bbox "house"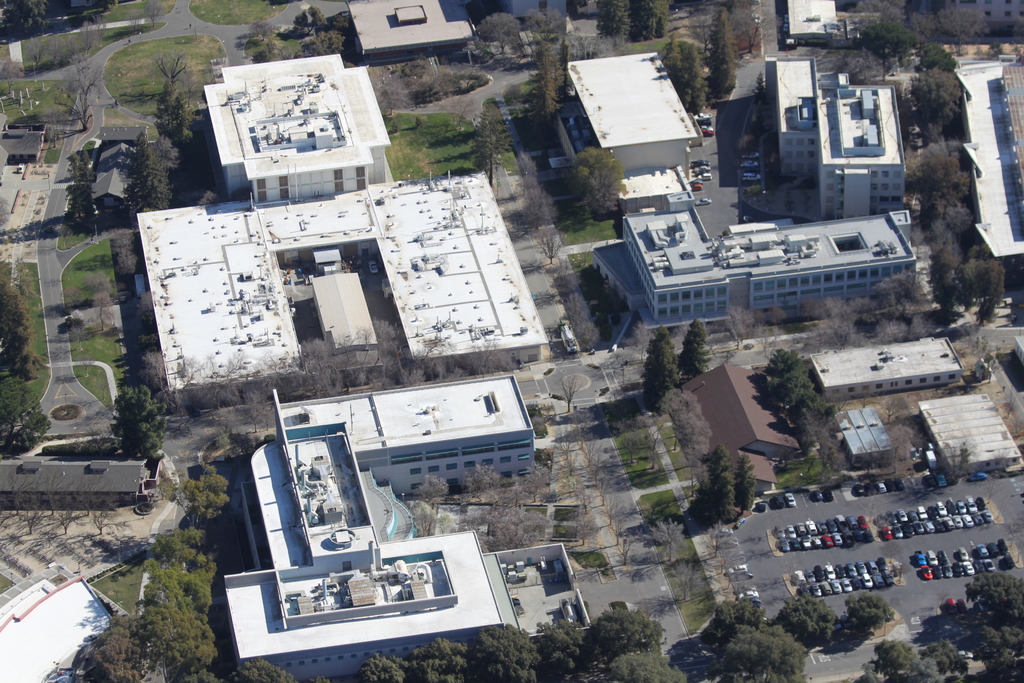
rect(840, 406, 897, 471)
